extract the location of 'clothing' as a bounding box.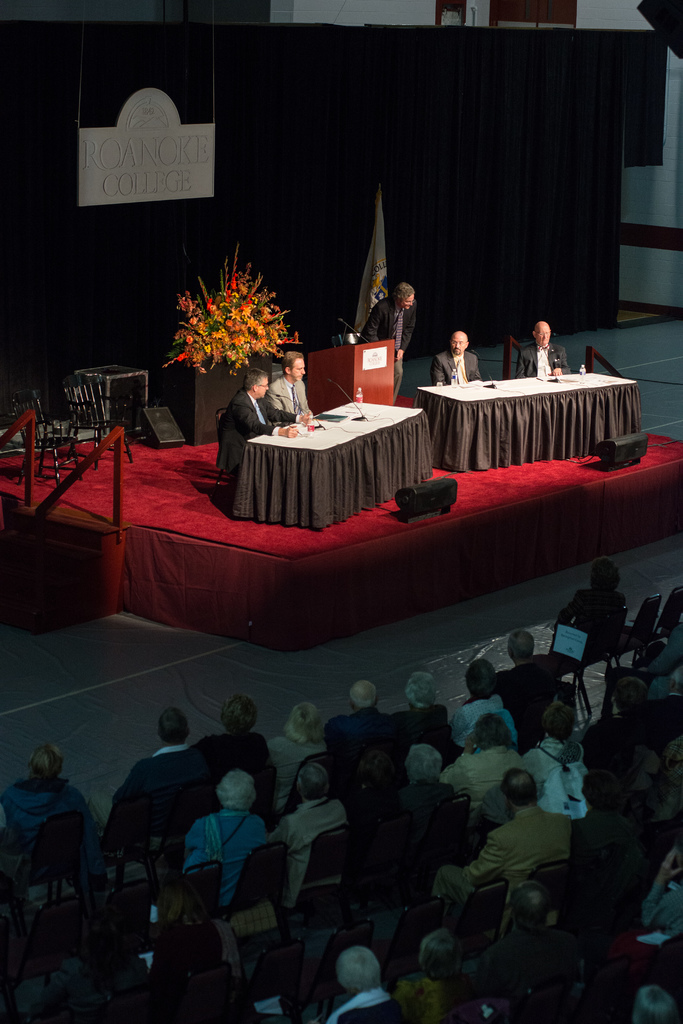
519:736:580:811.
